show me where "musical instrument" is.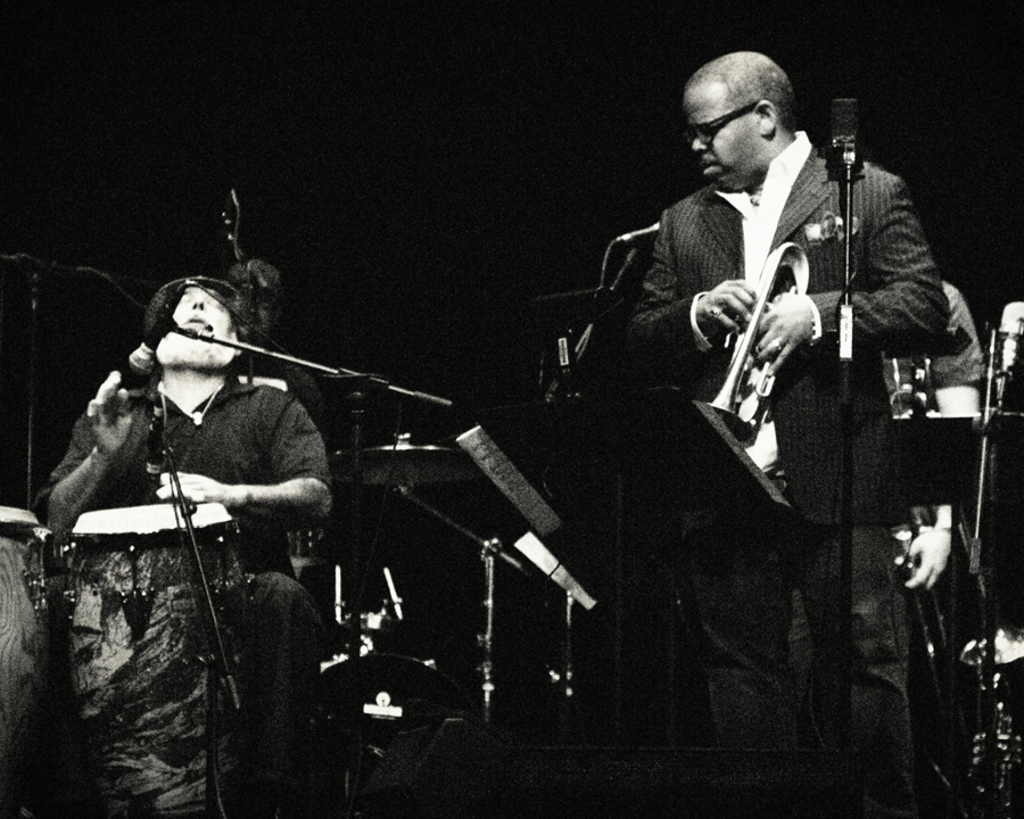
"musical instrument" is at select_region(0, 498, 63, 818).
